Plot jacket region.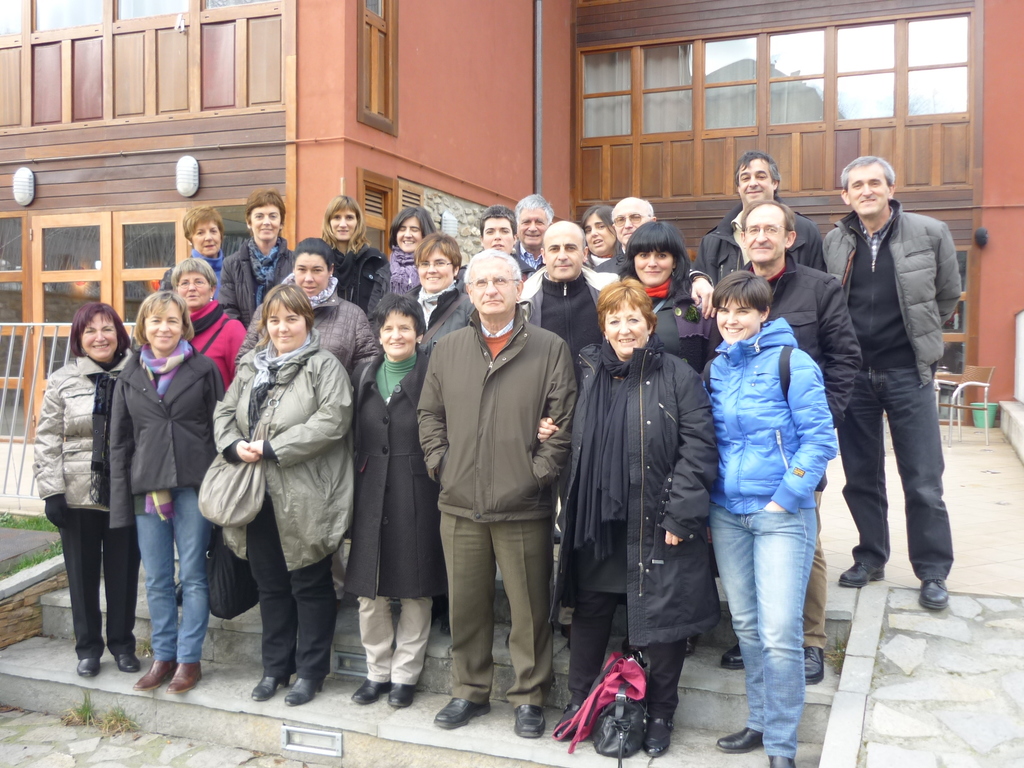
Plotted at [516, 262, 614, 331].
